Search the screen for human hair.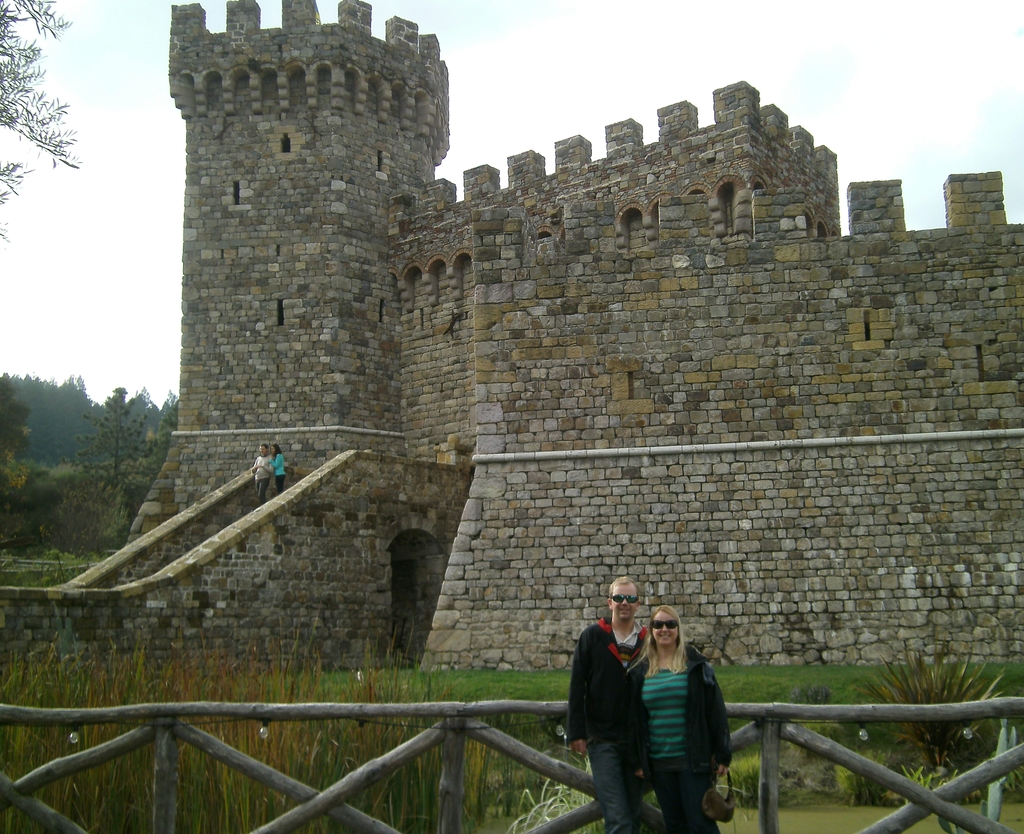
Found at [606,574,642,600].
